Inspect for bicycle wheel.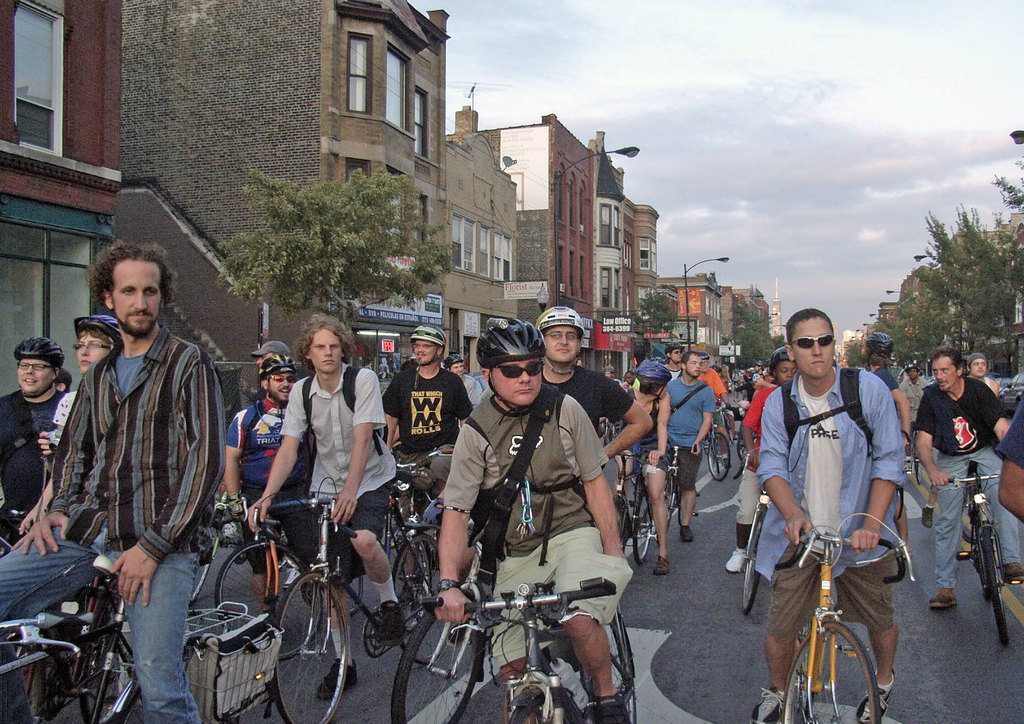
Inspection: detection(665, 474, 676, 527).
